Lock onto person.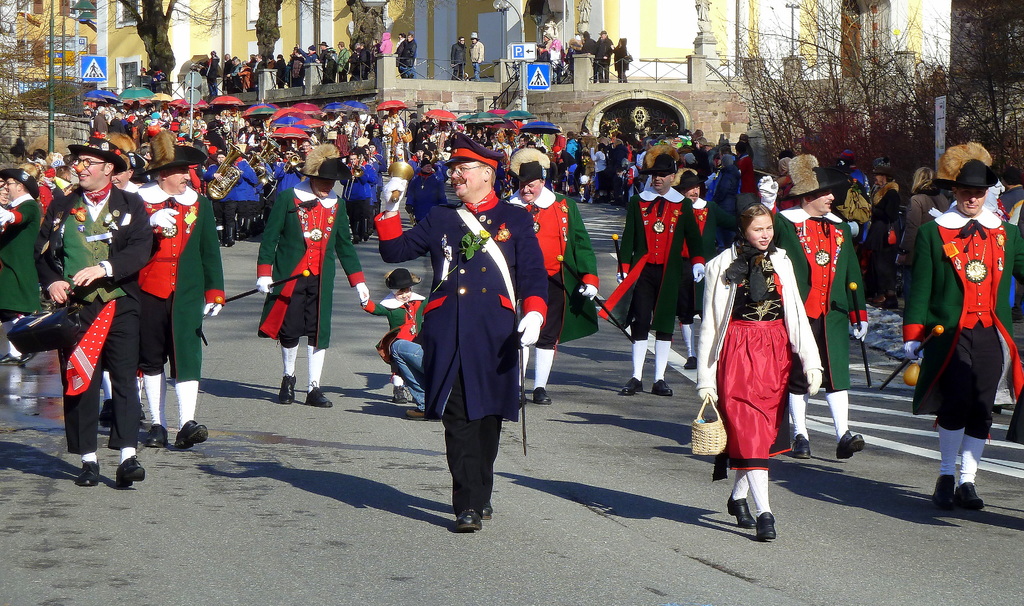
Locked: bbox=(508, 148, 597, 405).
